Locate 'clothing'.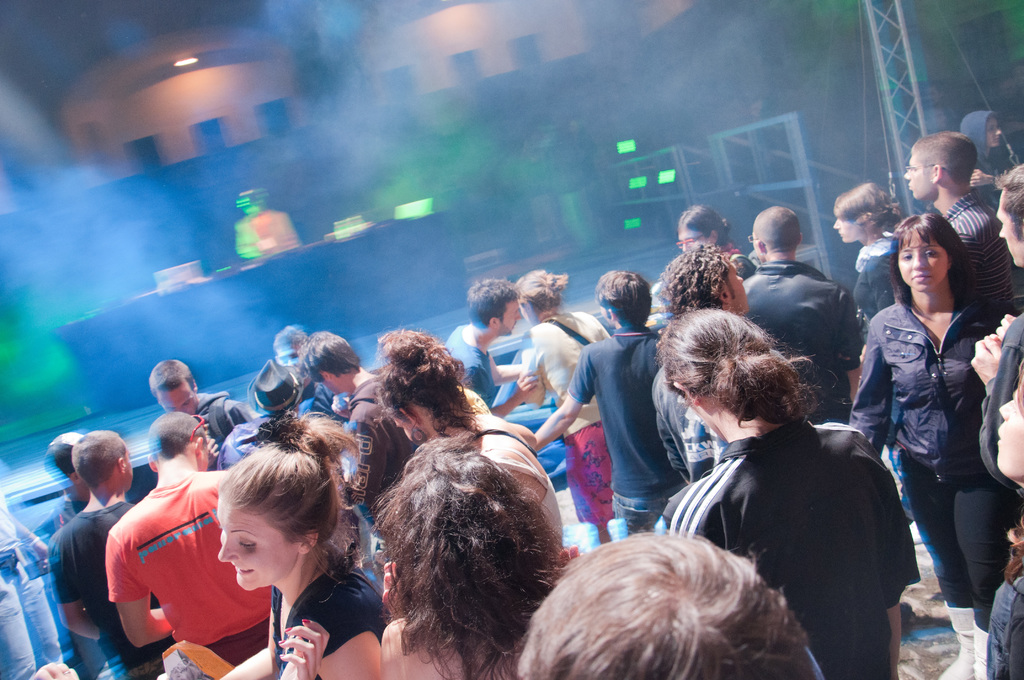
Bounding box: 1,108,1023,679.
